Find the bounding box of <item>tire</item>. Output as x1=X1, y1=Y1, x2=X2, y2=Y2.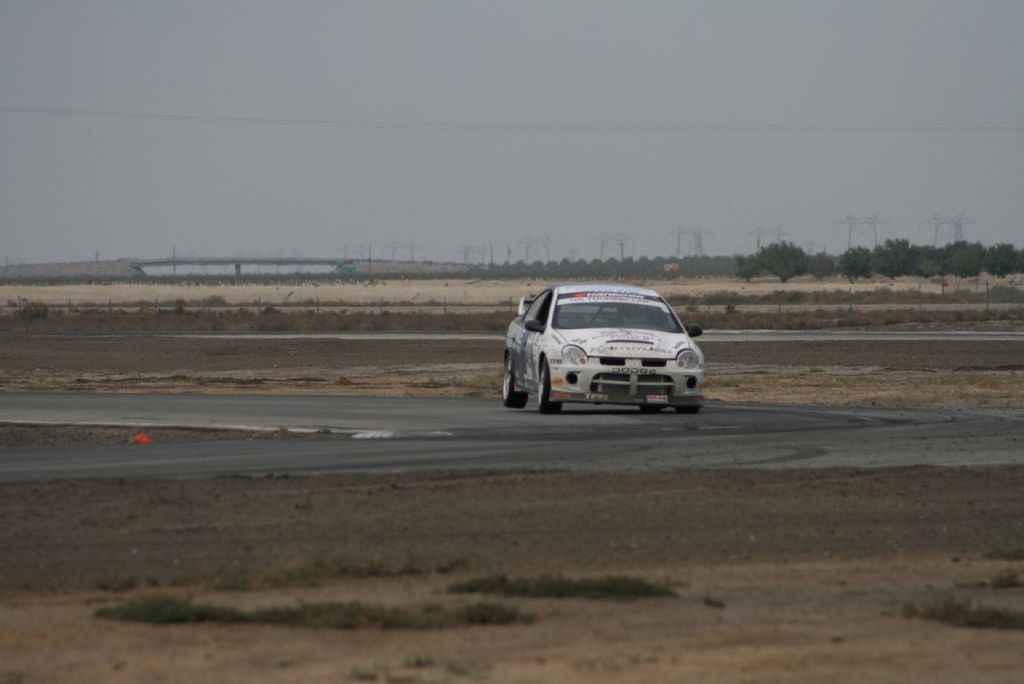
x1=500, y1=355, x2=527, y2=409.
